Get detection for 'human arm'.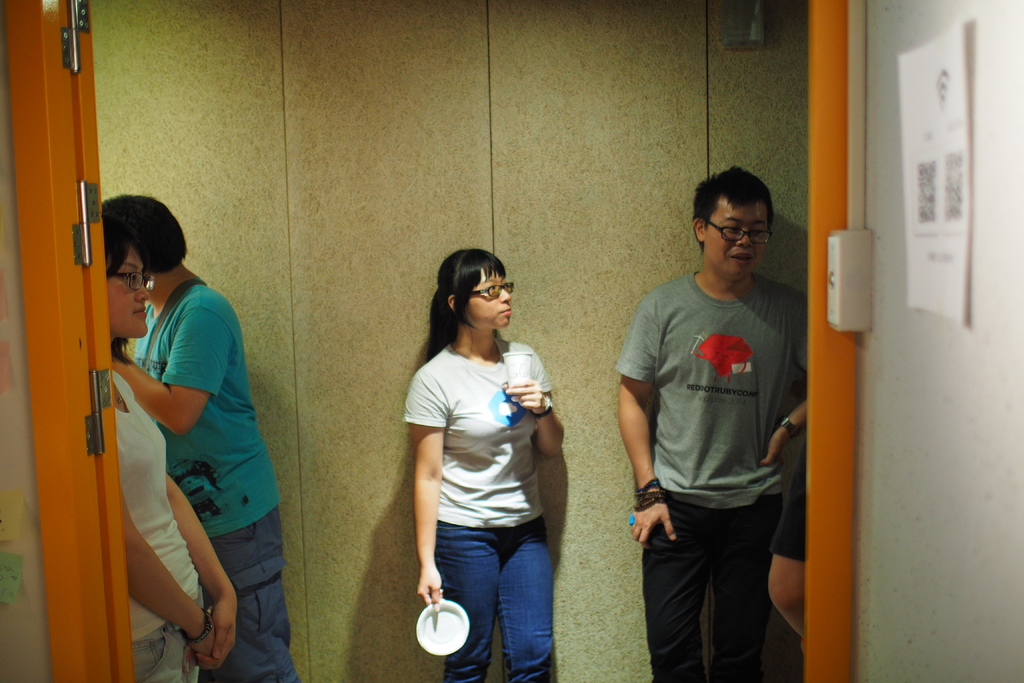
Detection: left=120, top=482, right=207, bottom=675.
